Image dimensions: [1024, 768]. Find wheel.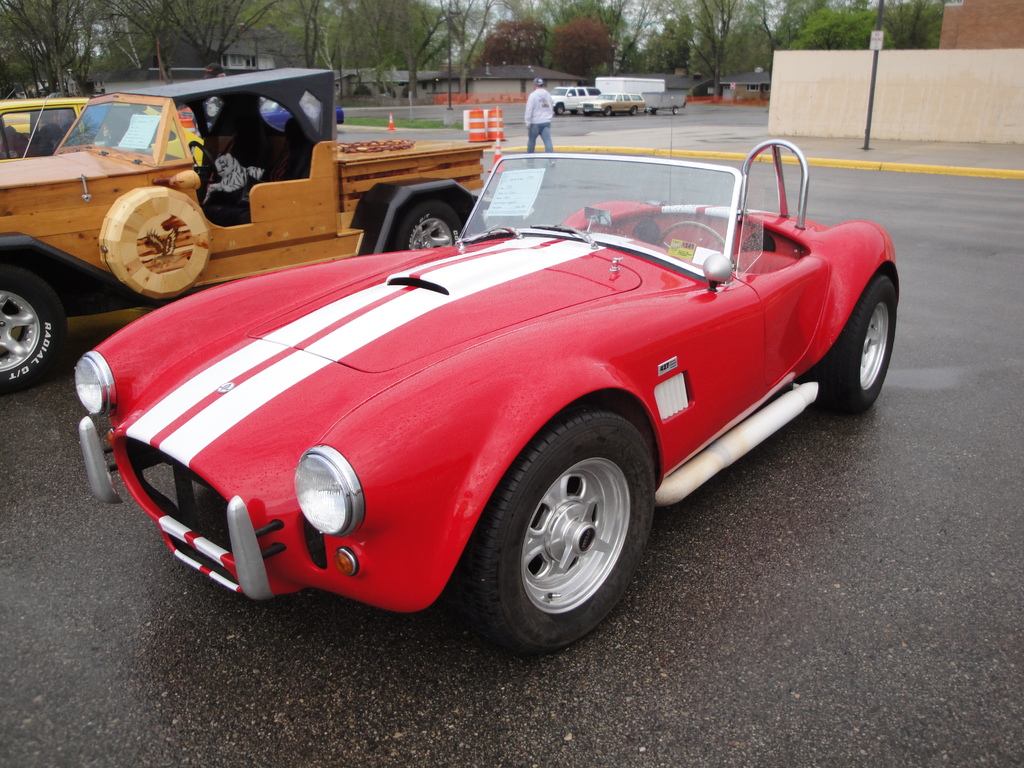
[570,107,578,115].
